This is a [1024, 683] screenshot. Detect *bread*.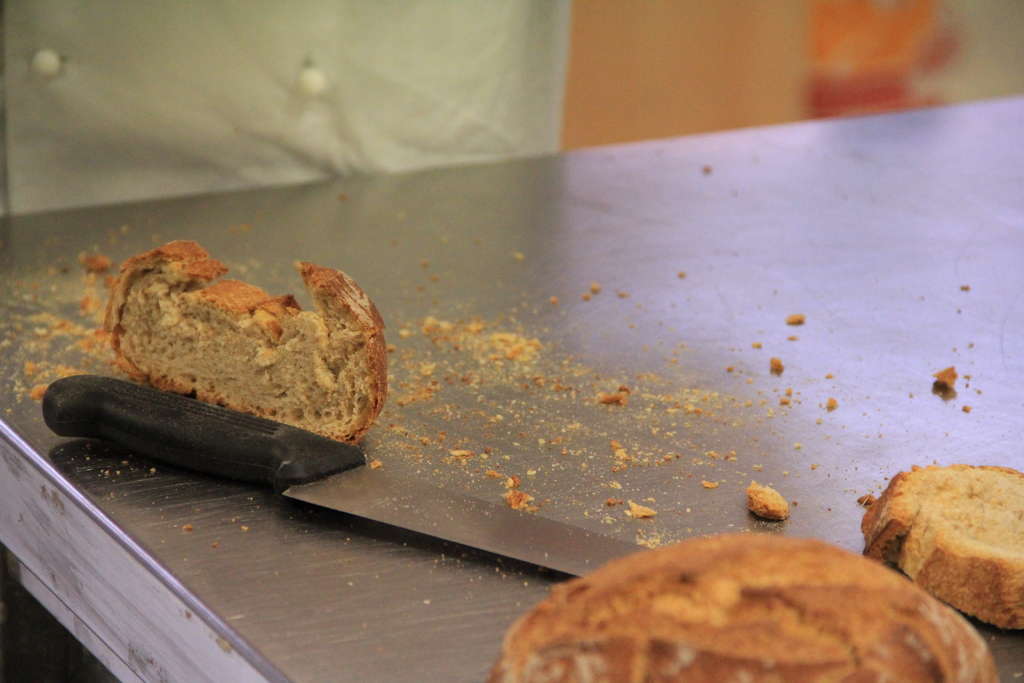
box=[96, 258, 391, 439].
